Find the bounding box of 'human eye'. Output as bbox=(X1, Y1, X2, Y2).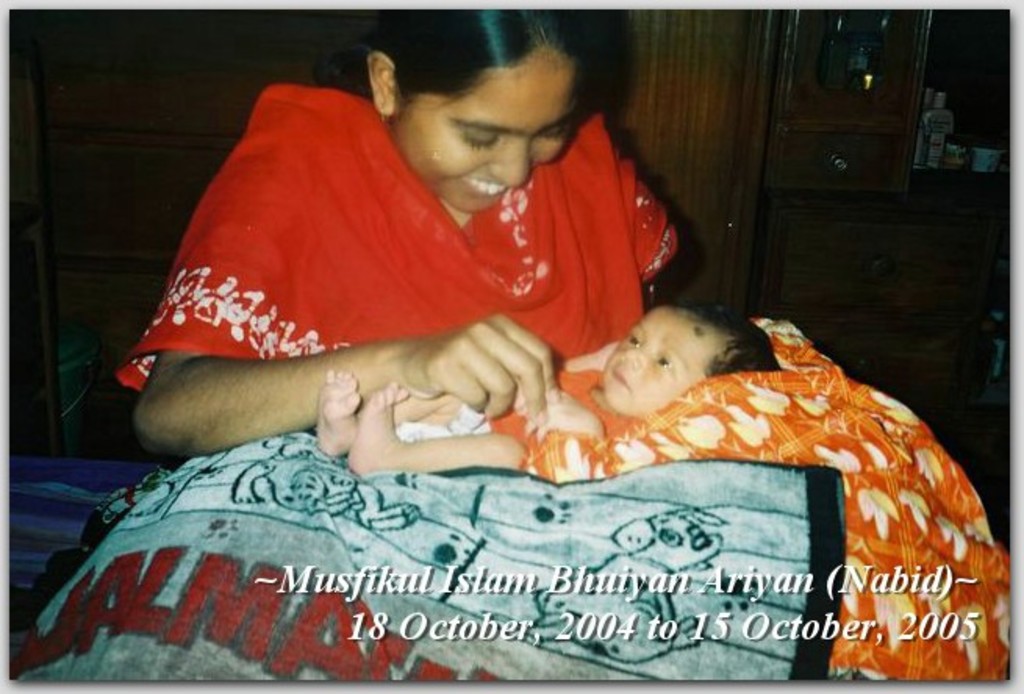
bbox=(447, 127, 502, 161).
